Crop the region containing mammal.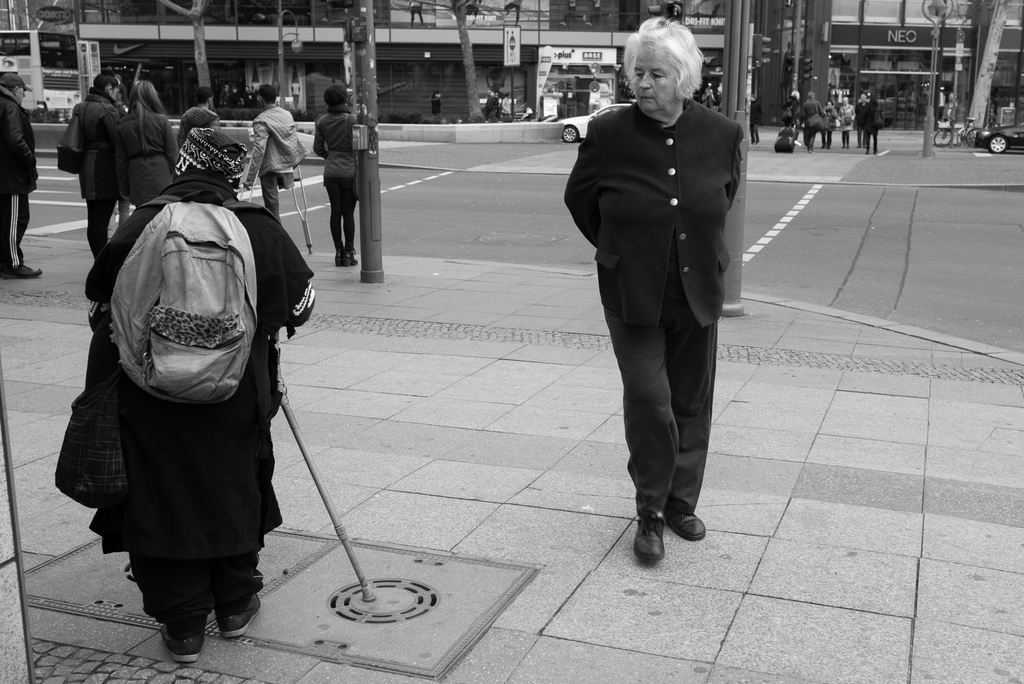
Crop region: x1=0, y1=70, x2=47, y2=281.
